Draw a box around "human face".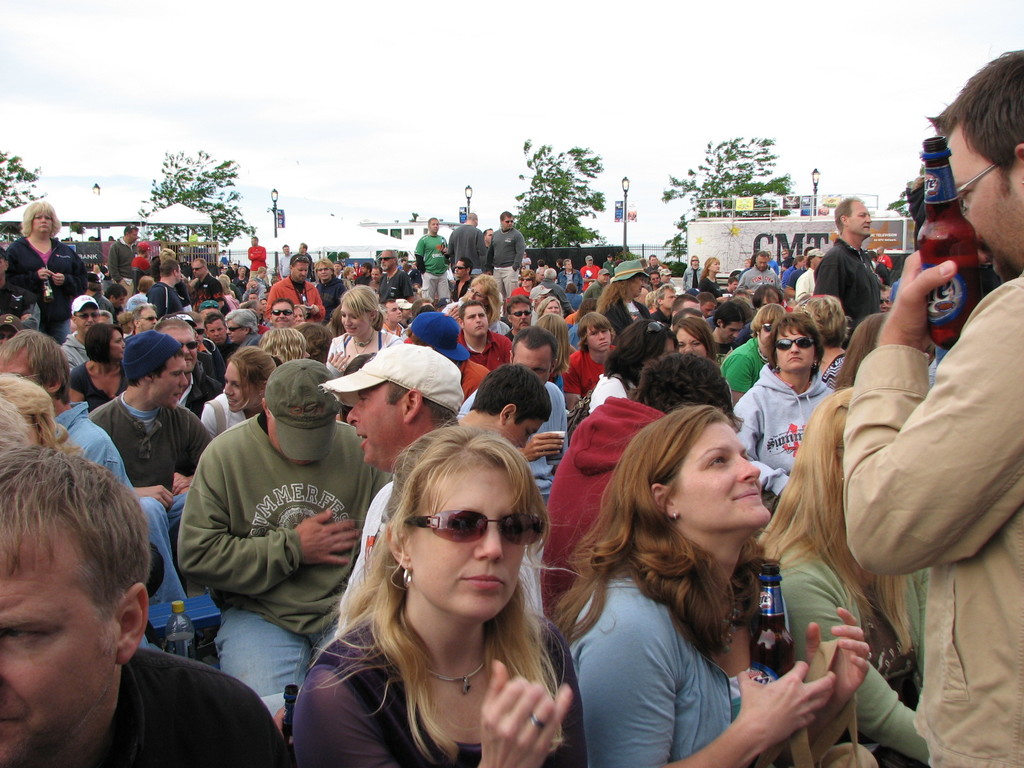
{"x1": 164, "y1": 325, "x2": 196, "y2": 377}.
